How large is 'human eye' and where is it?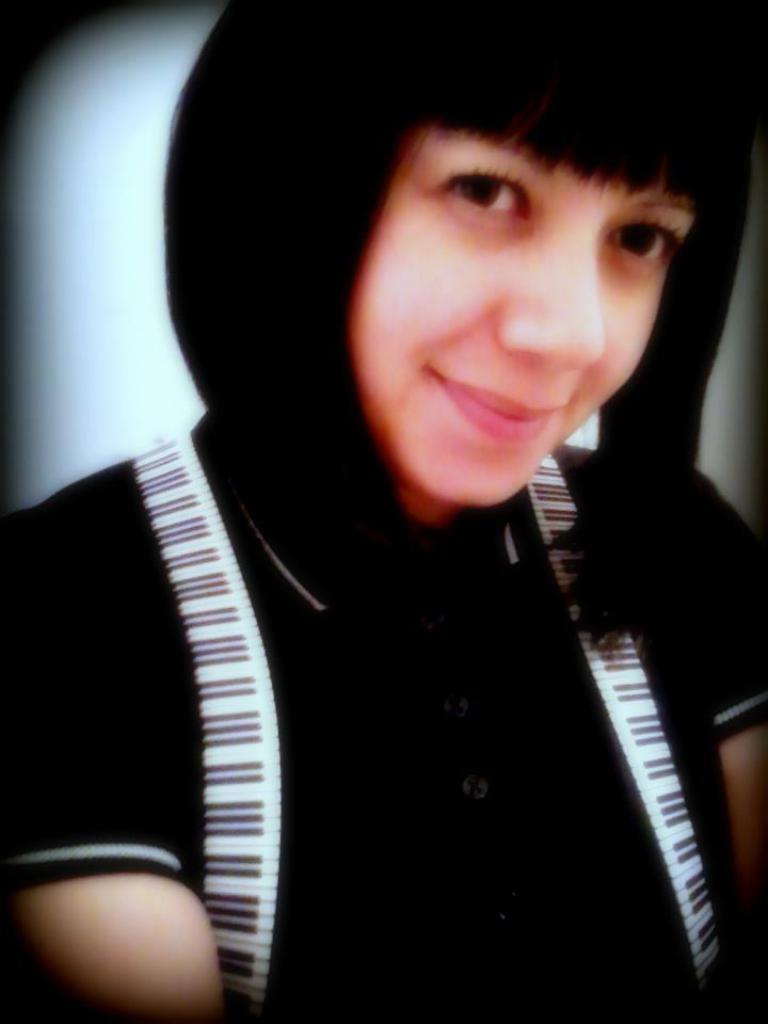
Bounding box: (x1=611, y1=211, x2=678, y2=266).
